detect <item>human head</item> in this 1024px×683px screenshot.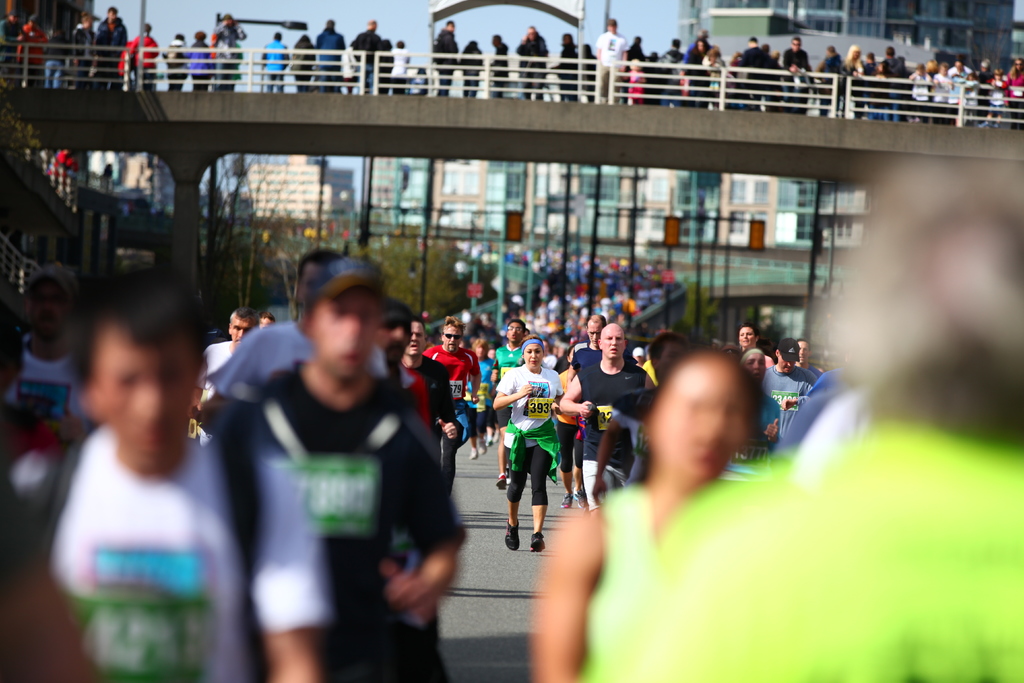
Detection: (378,38,395,51).
